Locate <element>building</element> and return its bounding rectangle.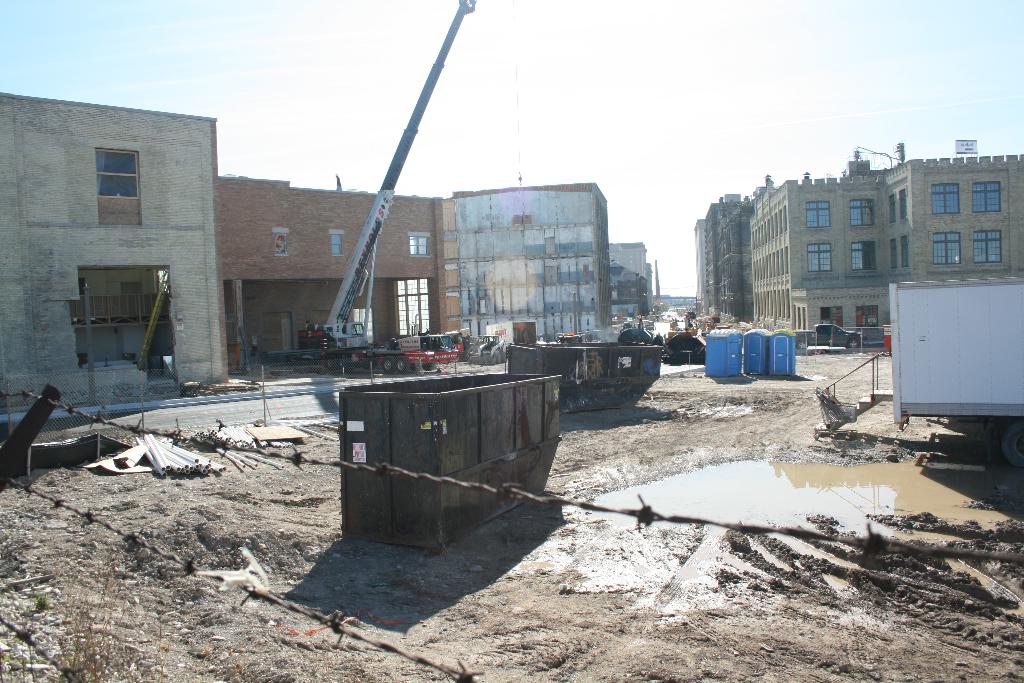
bbox=[744, 135, 1023, 347].
